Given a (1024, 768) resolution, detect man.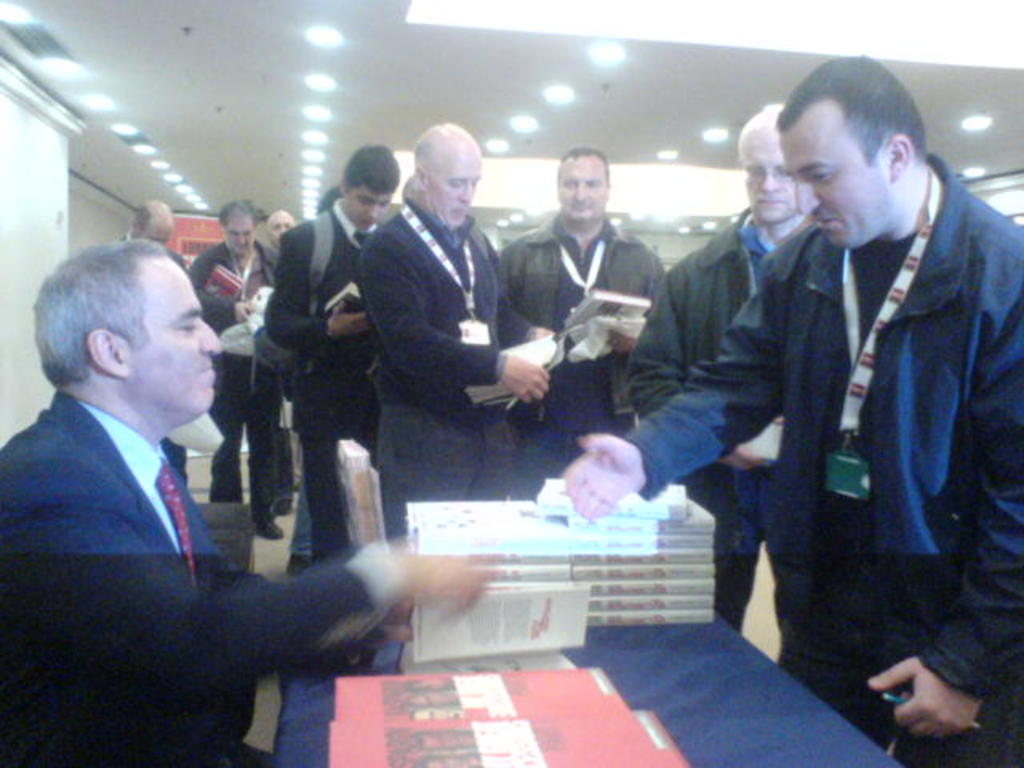
crop(269, 146, 400, 566).
